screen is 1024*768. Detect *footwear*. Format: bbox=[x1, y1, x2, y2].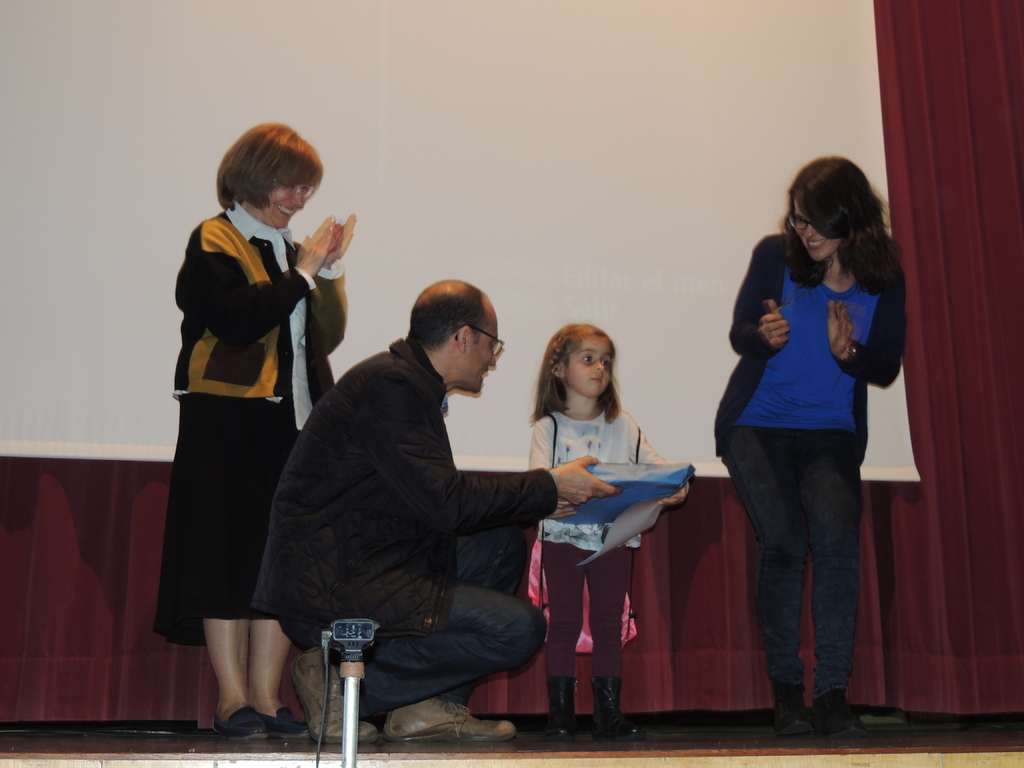
bbox=[385, 695, 515, 741].
